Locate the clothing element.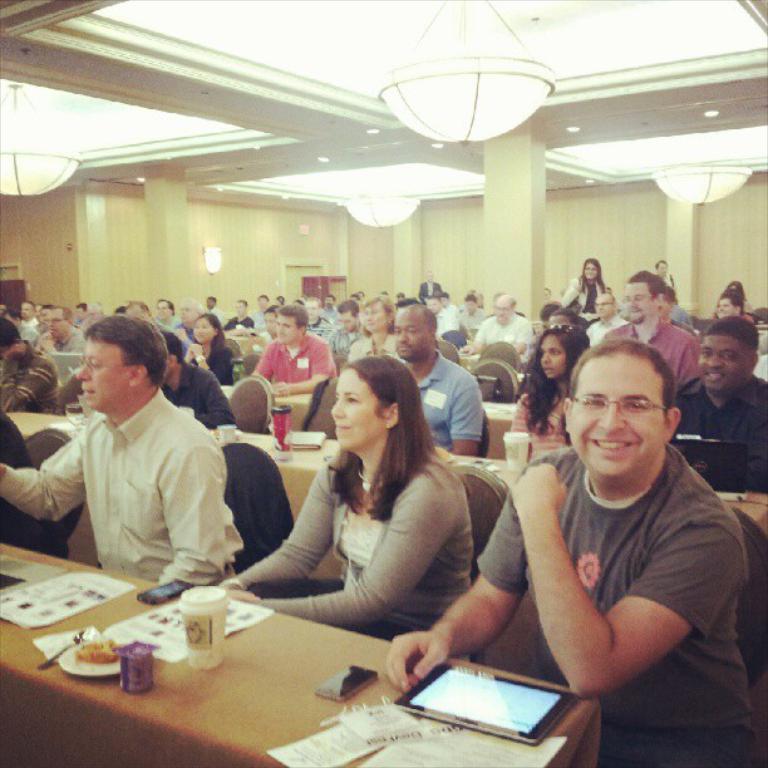
Element bbox: bbox(512, 381, 568, 464).
